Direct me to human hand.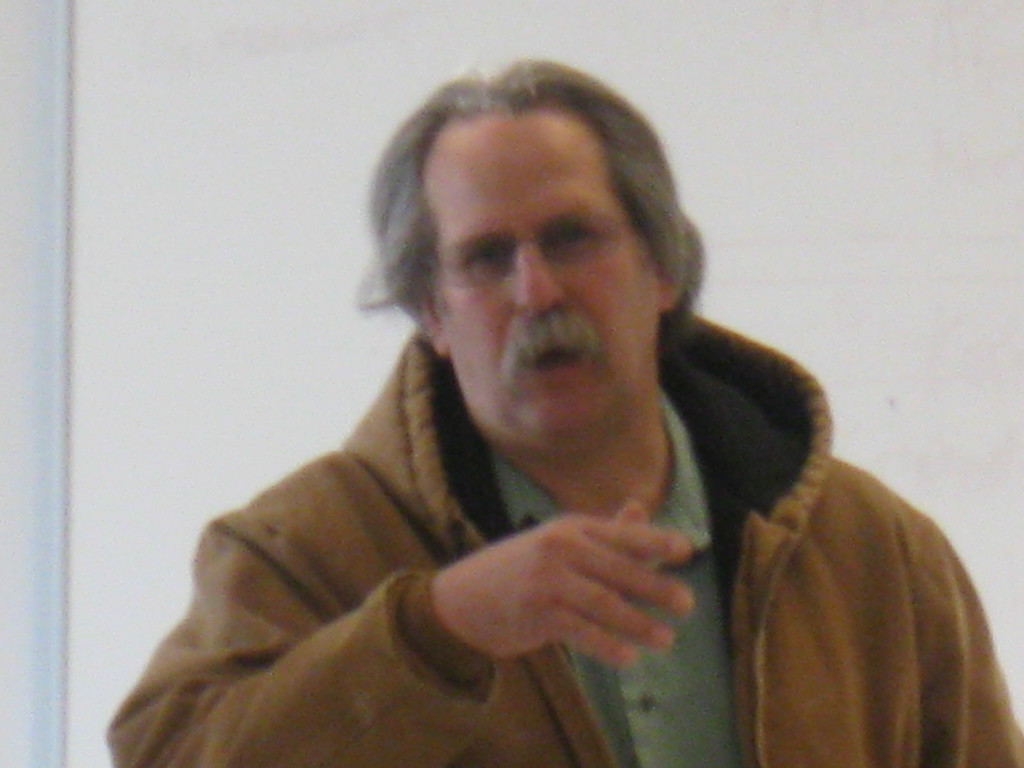
Direction: 436, 499, 725, 669.
